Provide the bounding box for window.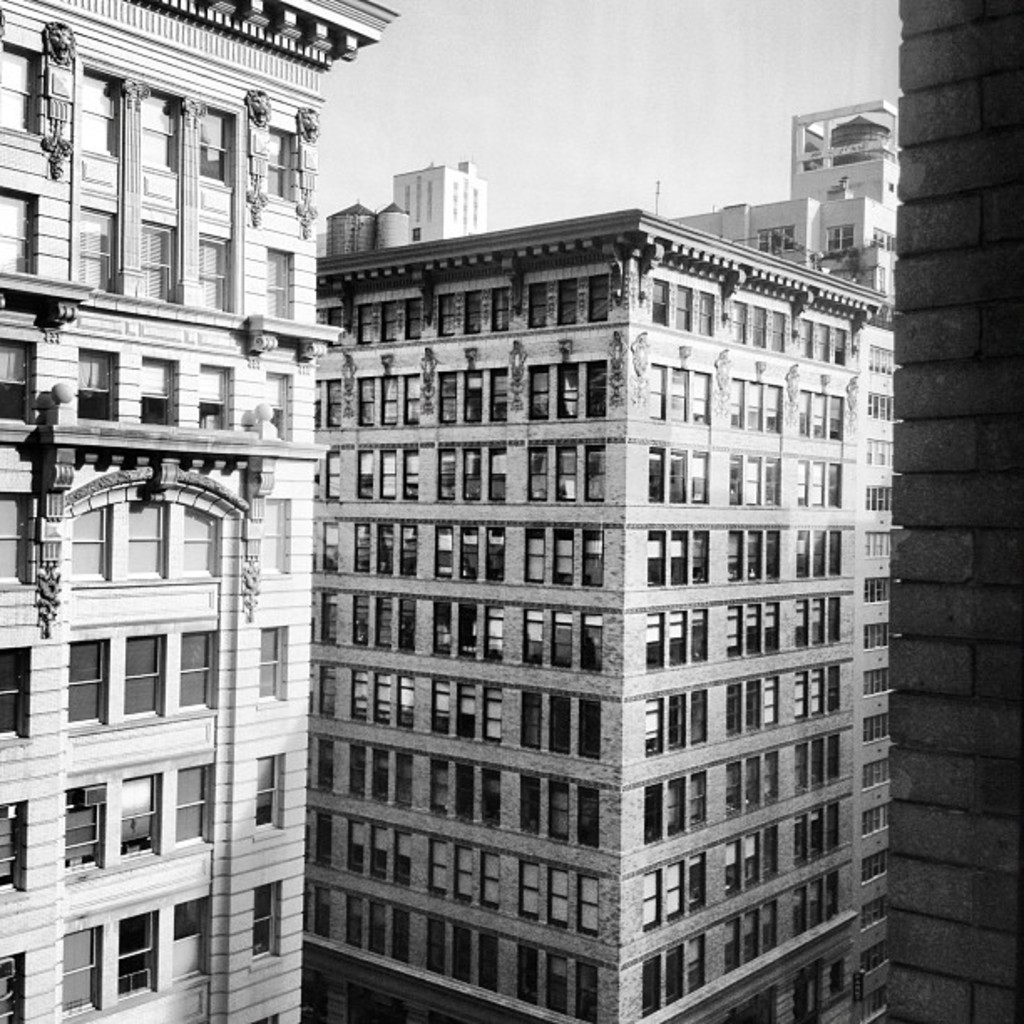
{"x1": 315, "y1": 880, "x2": 330, "y2": 940}.
